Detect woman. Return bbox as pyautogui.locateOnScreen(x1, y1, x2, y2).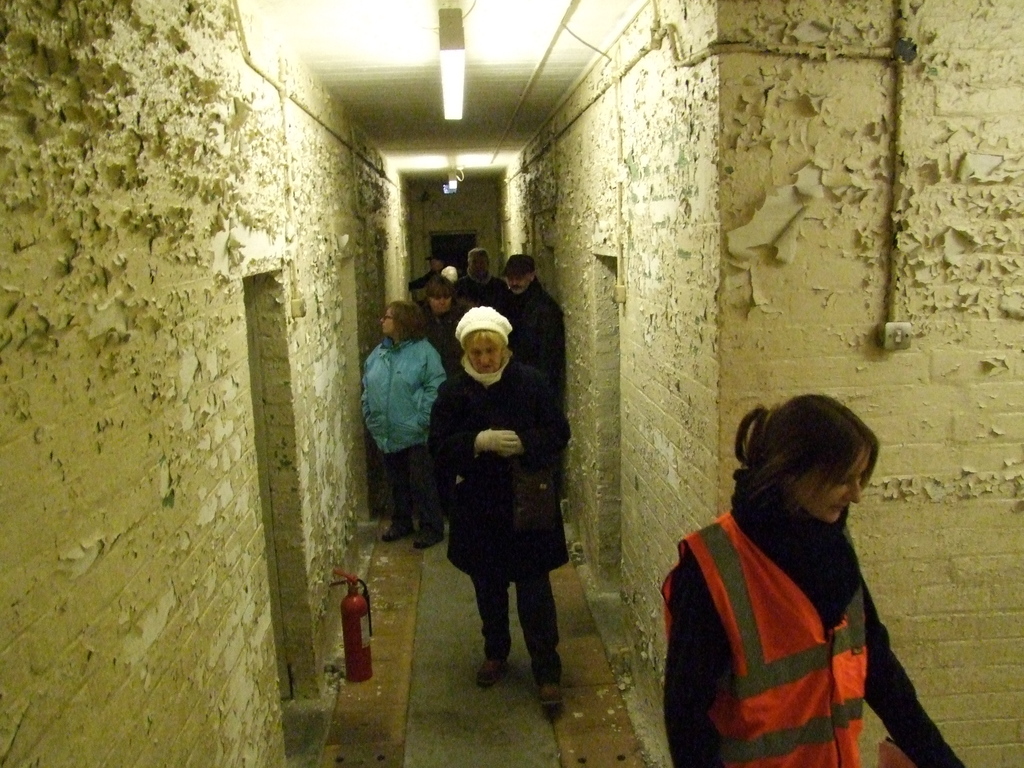
pyautogui.locateOnScreen(415, 274, 465, 367).
